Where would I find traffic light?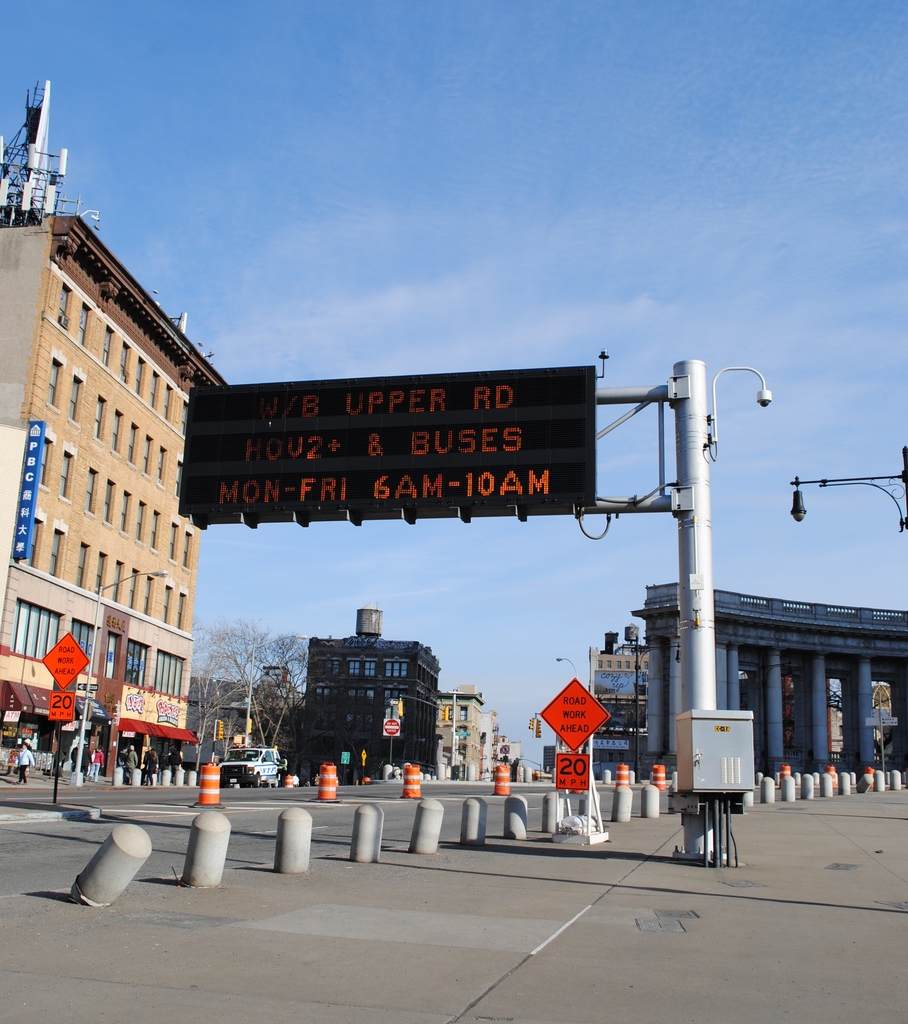
At 528,716,533,730.
